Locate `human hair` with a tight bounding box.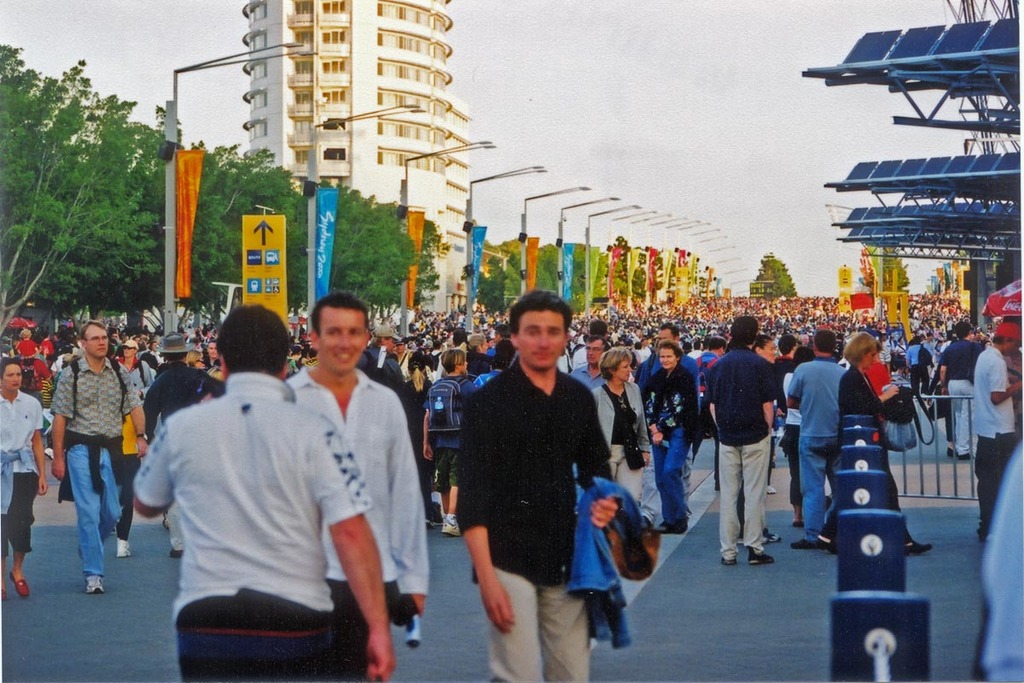
80/316/107/342.
